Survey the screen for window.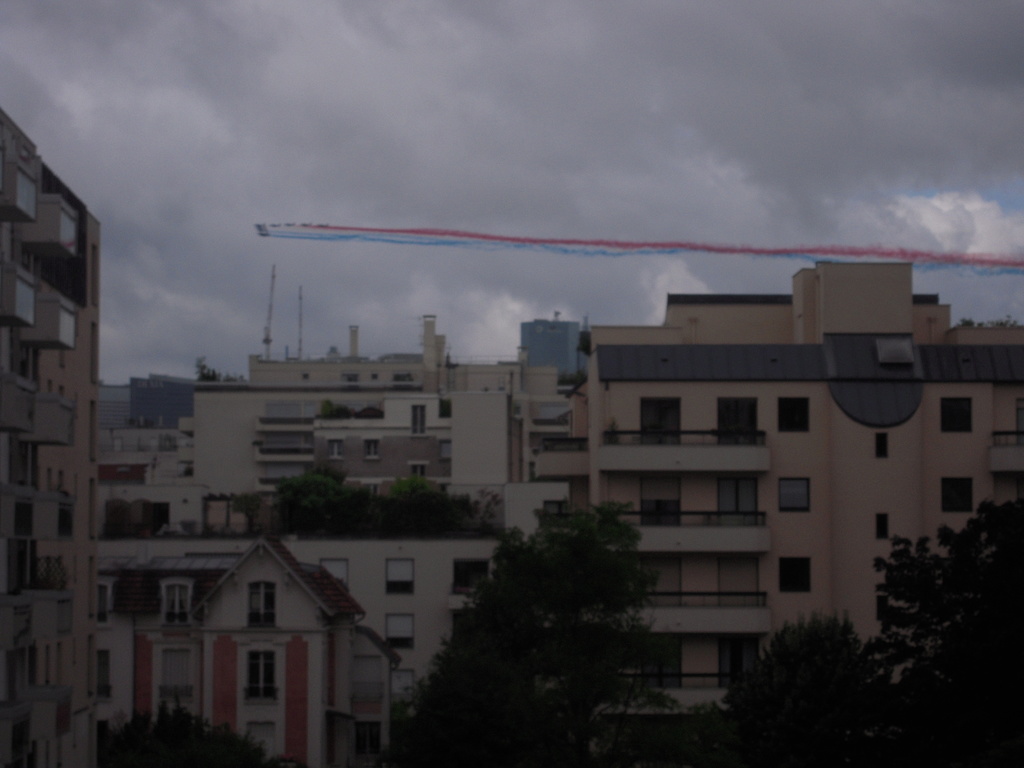
Survey found: bbox(781, 557, 812, 596).
